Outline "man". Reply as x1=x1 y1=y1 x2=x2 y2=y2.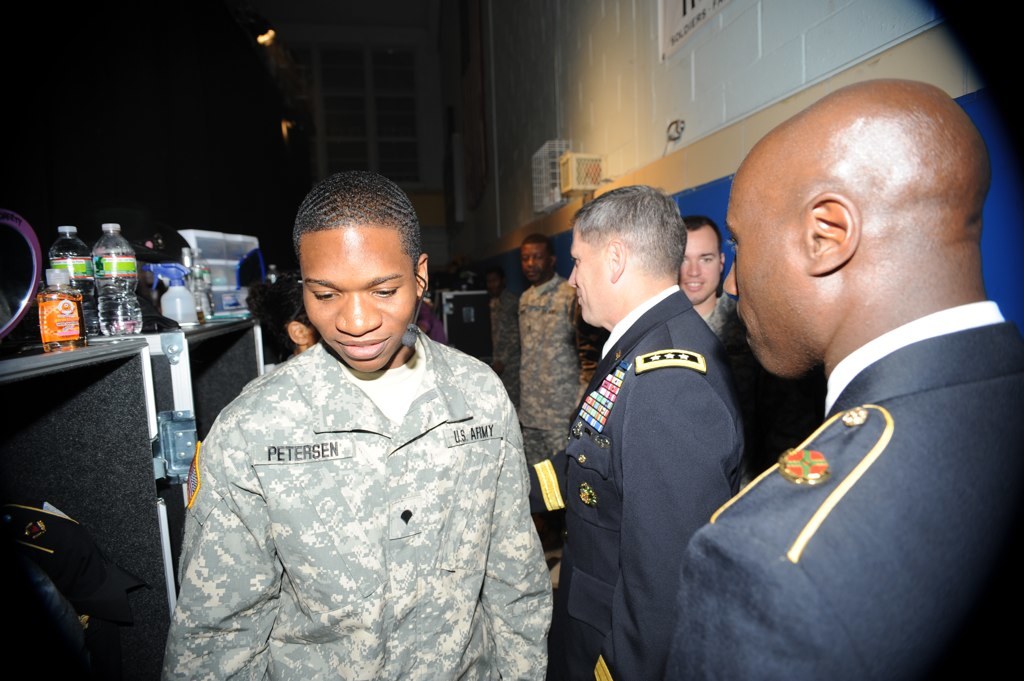
x1=487 y1=262 x2=516 y2=383.
